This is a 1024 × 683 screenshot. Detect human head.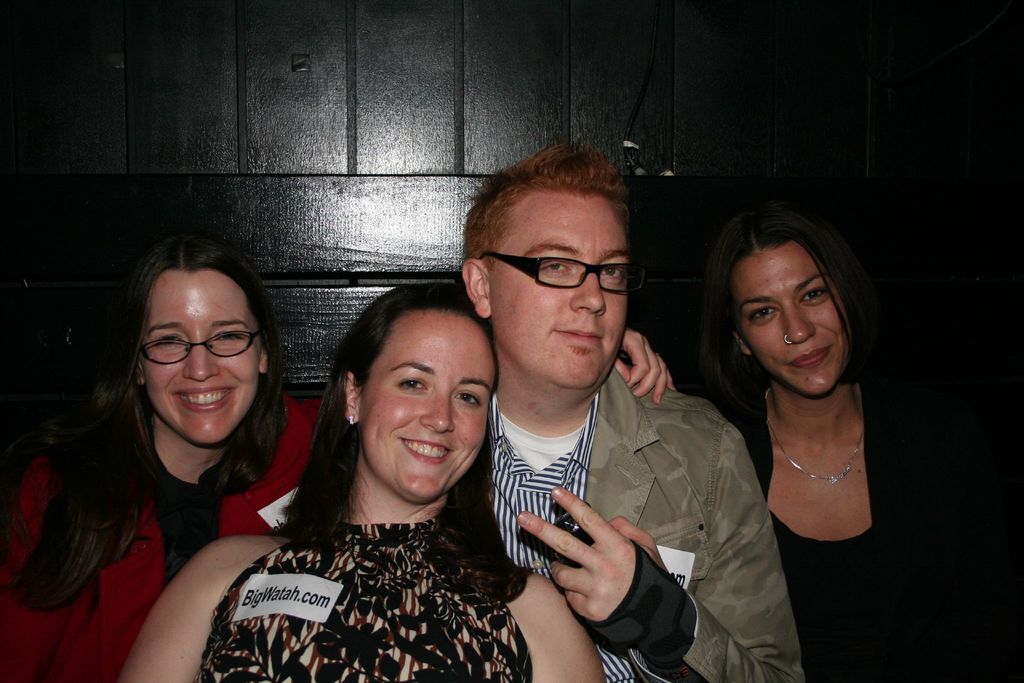
box(321, 281, 498, 508).
